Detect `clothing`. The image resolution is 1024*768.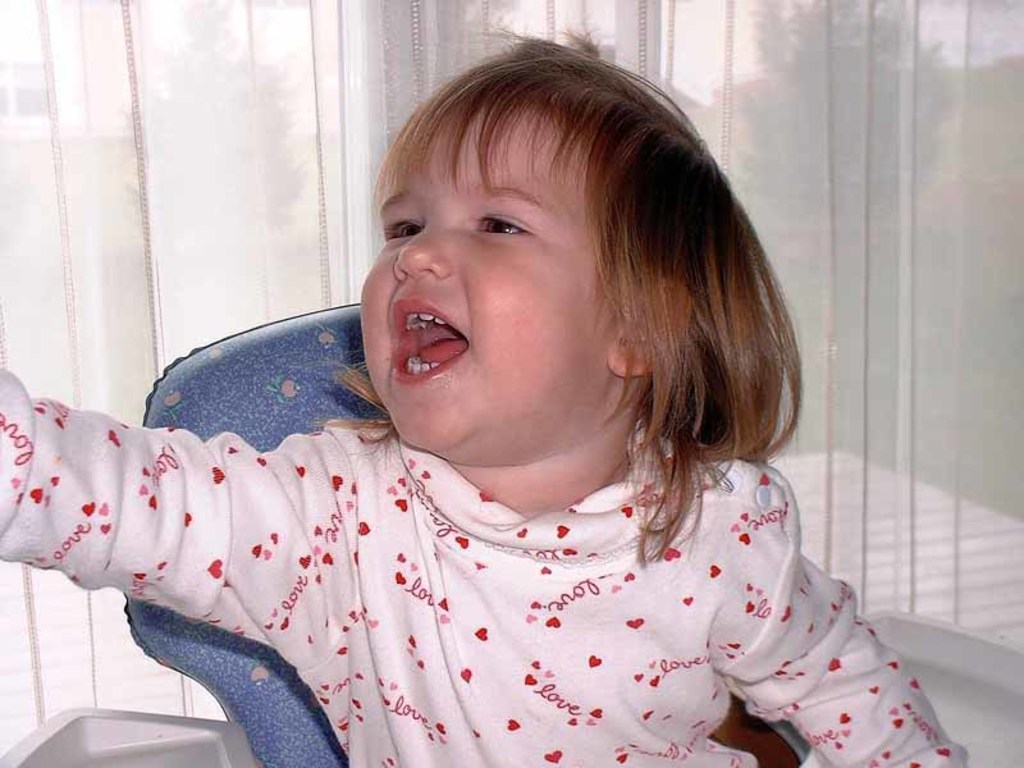
Rect(14, 361, 916, 724).
